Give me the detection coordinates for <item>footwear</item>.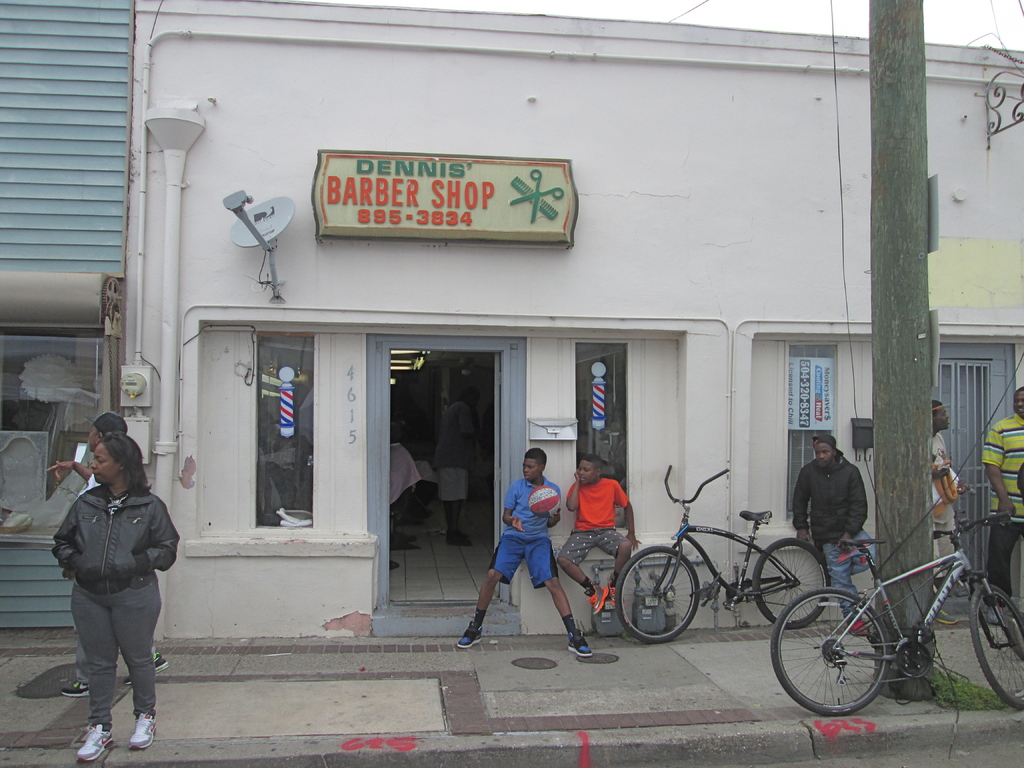
<box>458,624,484,650</box>.
